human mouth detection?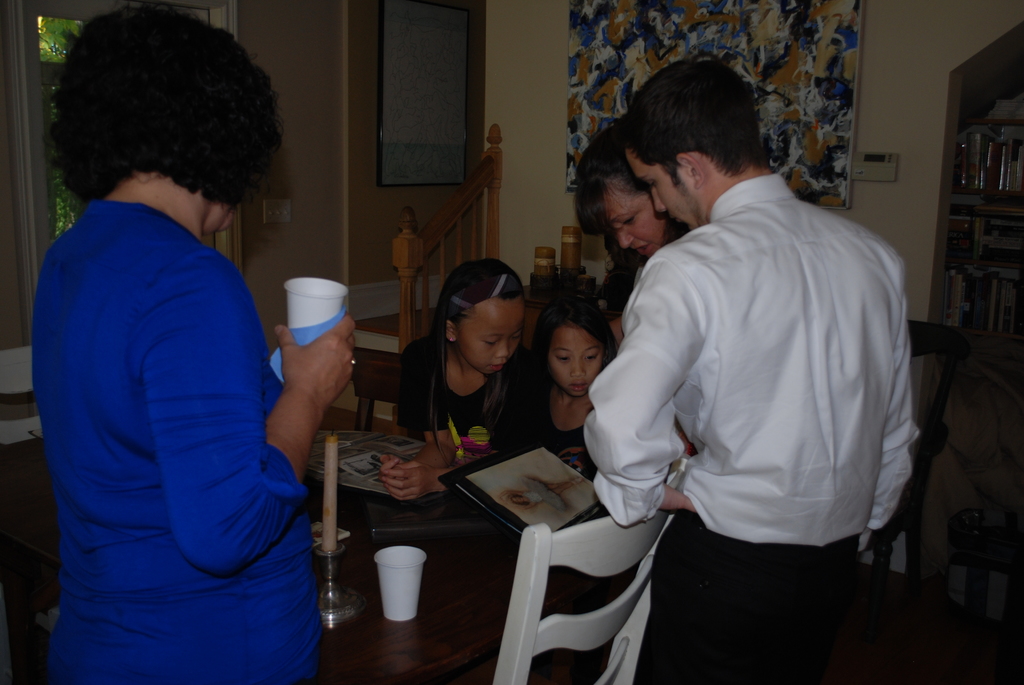
[489,365,508,374]
